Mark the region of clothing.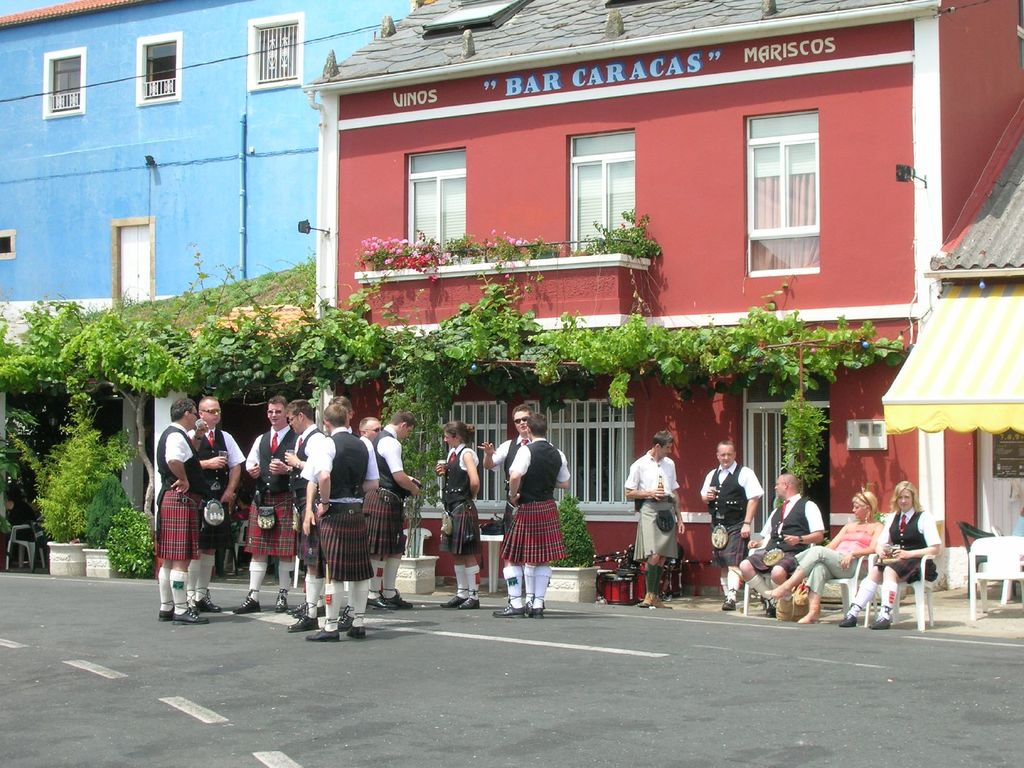
Region: crop(698, 458, 770, 564).
